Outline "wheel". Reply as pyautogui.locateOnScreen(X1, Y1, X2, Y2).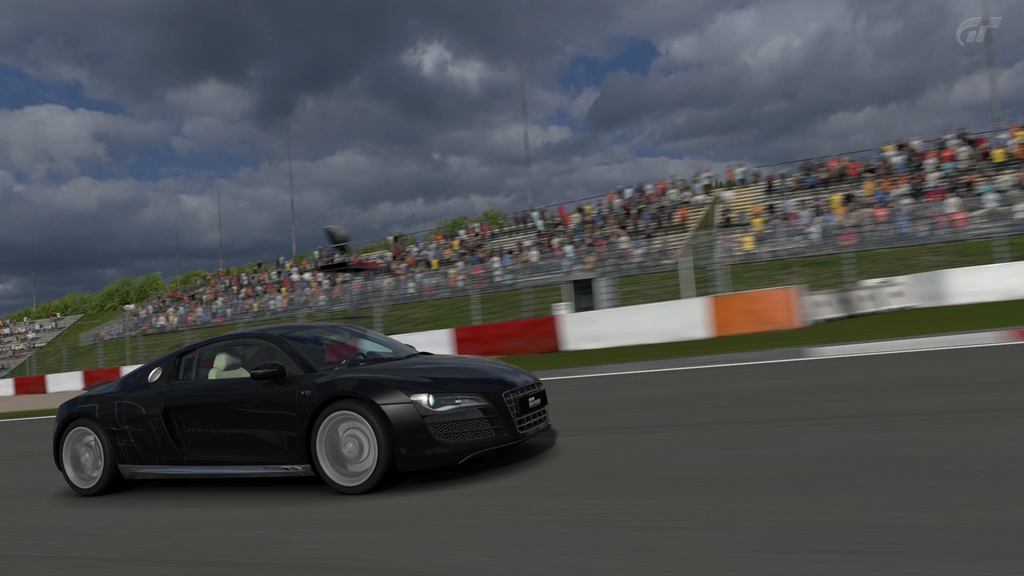
pyautogui.locateOnScreen(295, 403, 383, 484).
